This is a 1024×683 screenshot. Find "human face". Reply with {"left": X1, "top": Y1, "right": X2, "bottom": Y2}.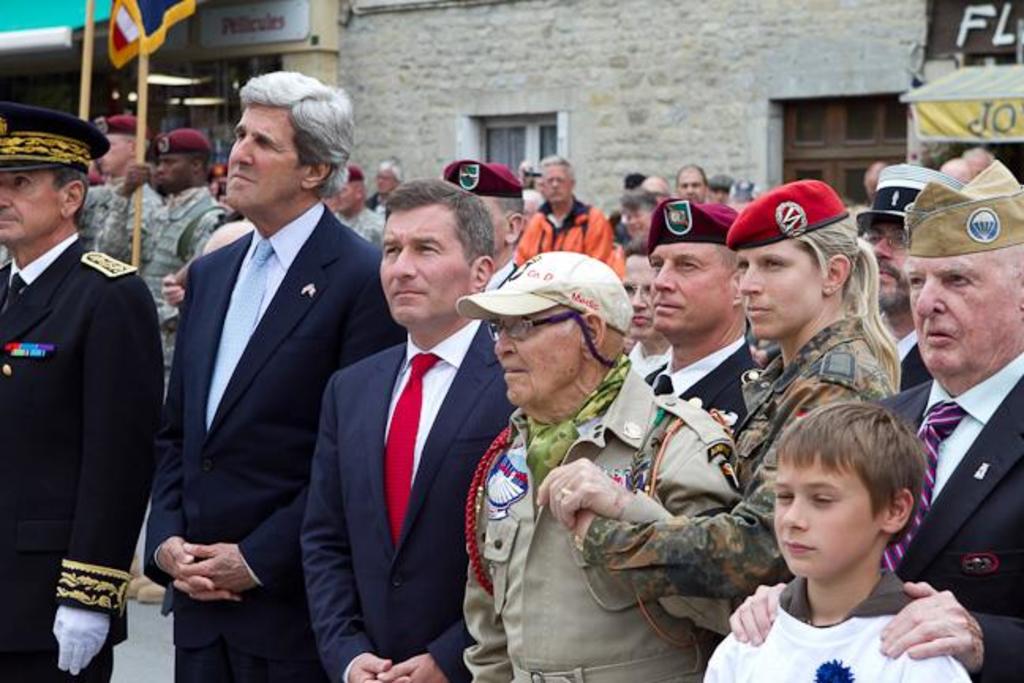
{"left": 902, "top": 240, "right": 1022, "bottom": 383}.
